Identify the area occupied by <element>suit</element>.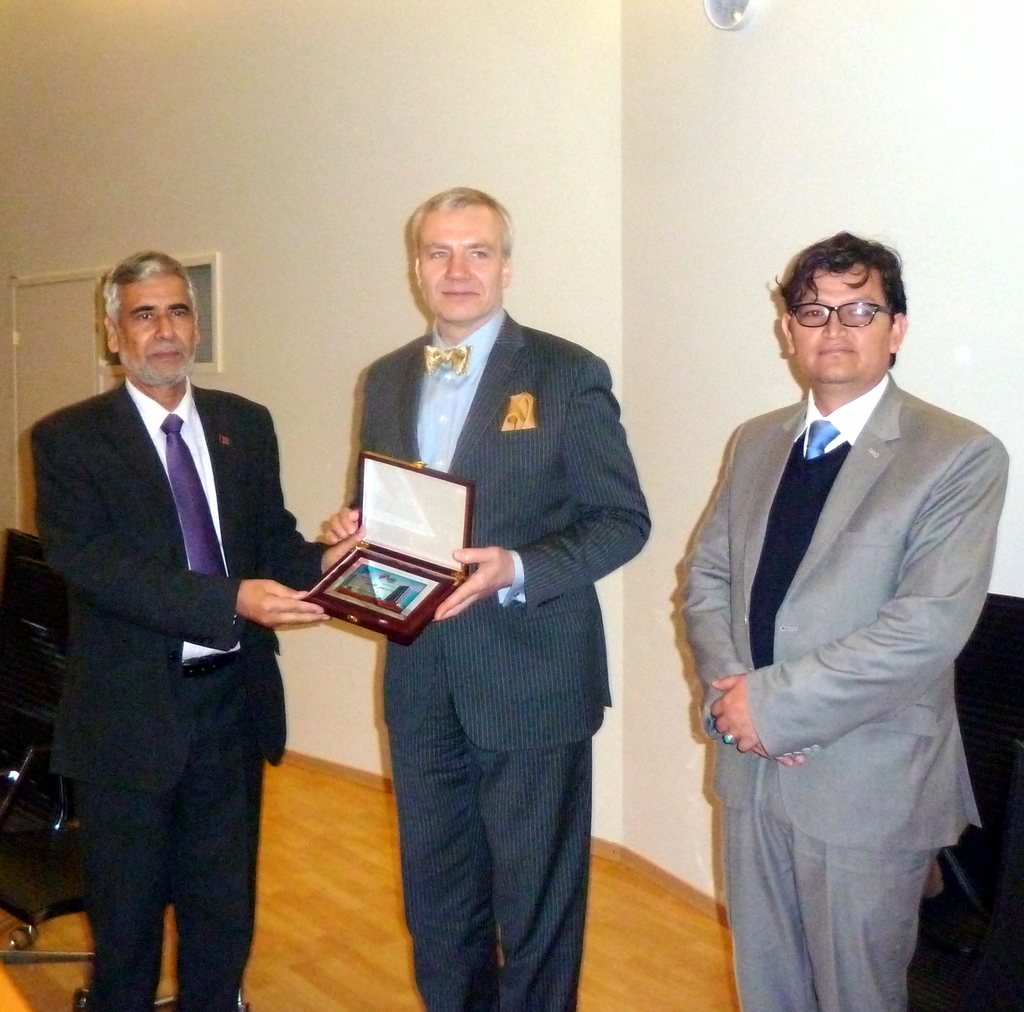
Area: Rect(679, 371, 1009, 1011).
